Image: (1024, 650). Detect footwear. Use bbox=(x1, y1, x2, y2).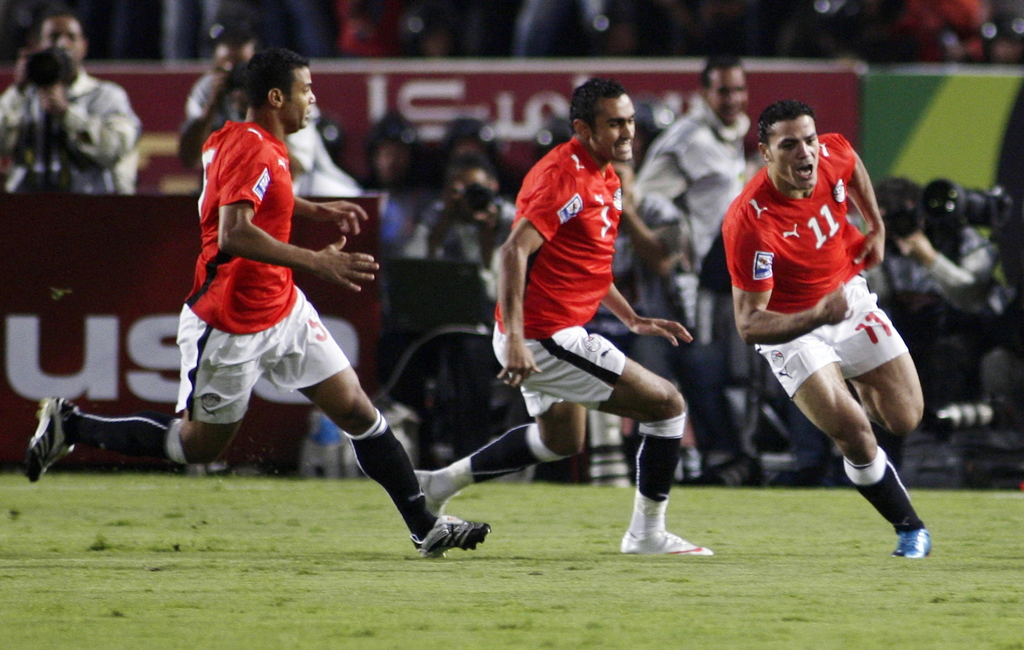
bbox=(617, 524, 707, 557).
